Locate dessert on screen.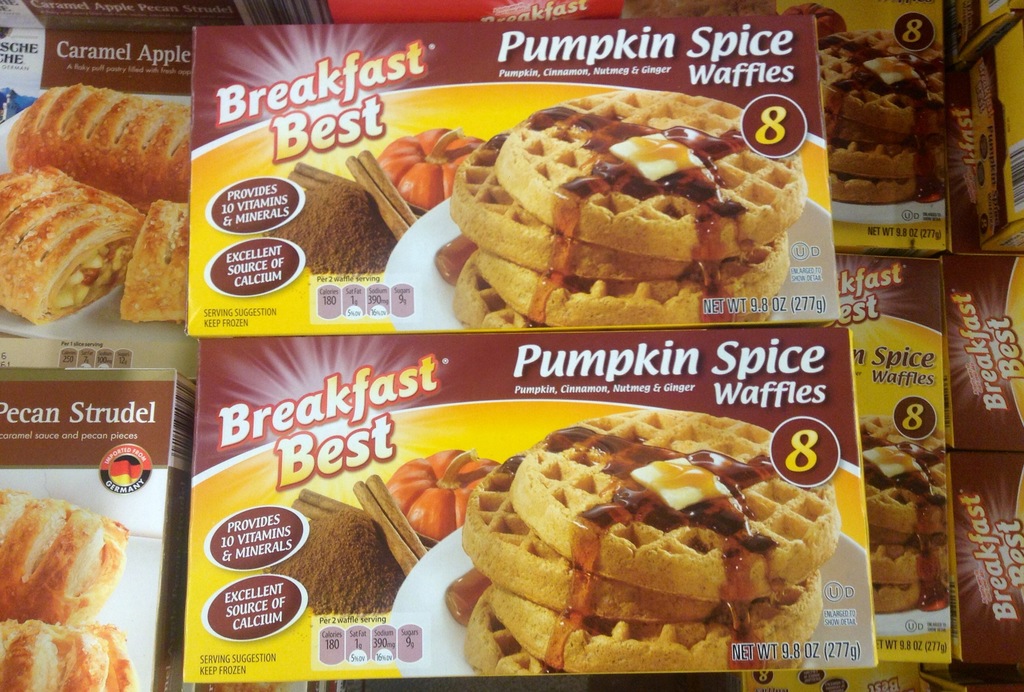
On screen at region(349, 474, 424, 575).
